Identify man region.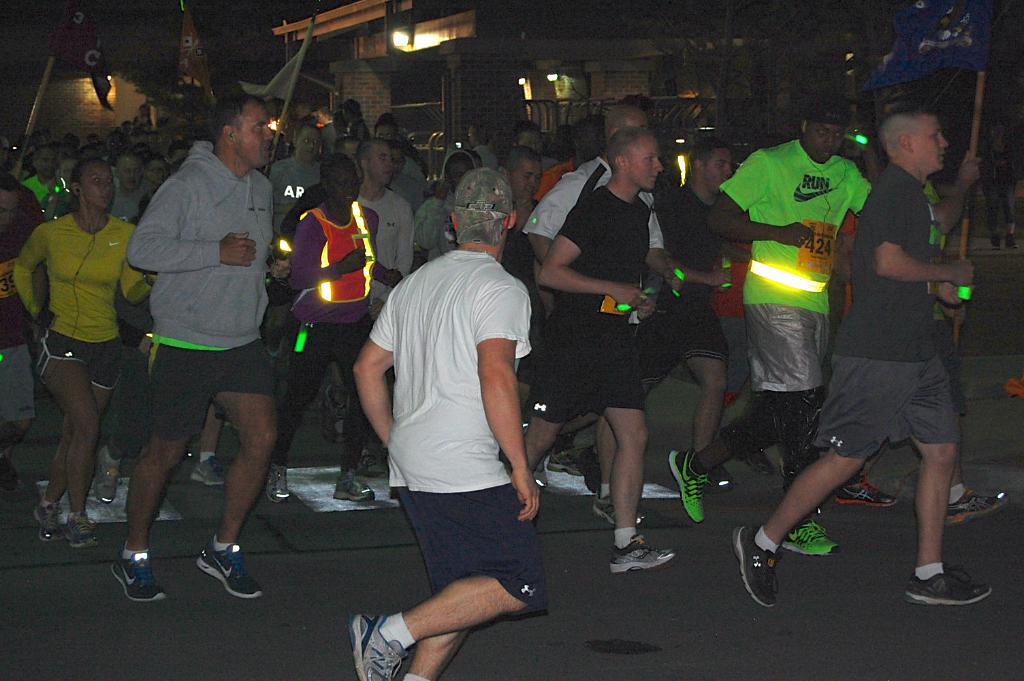
Region: box(266, 120, 336, 234).
